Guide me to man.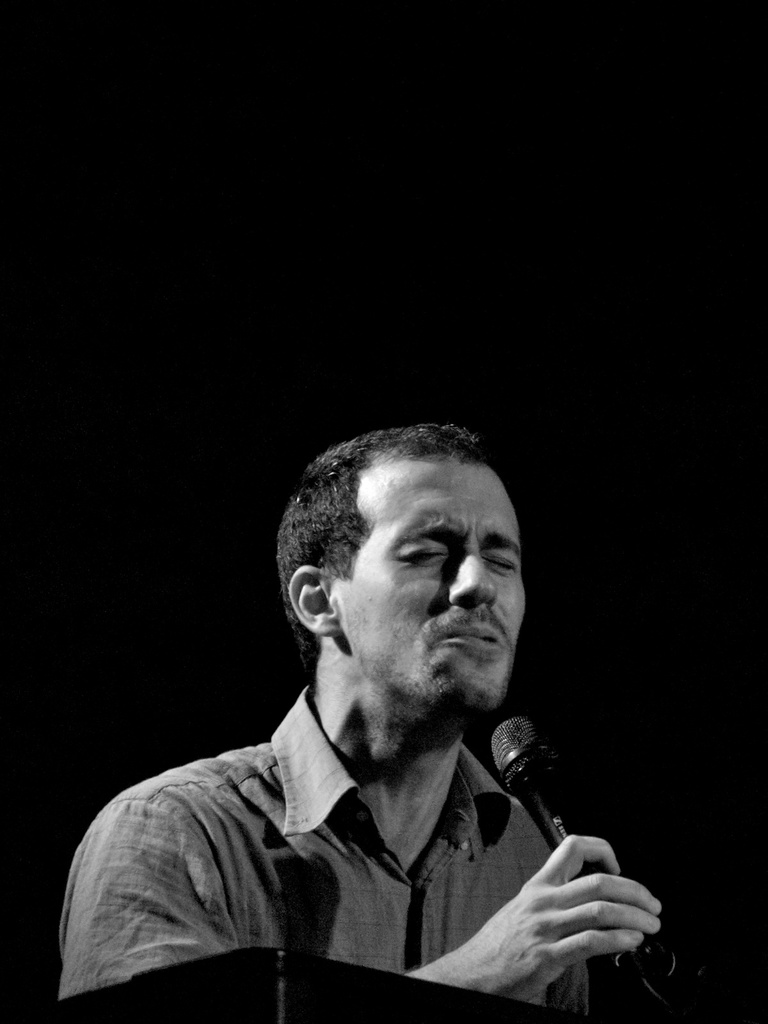
Guidance: [left=42, top=404, right=679, bottom=1009].
